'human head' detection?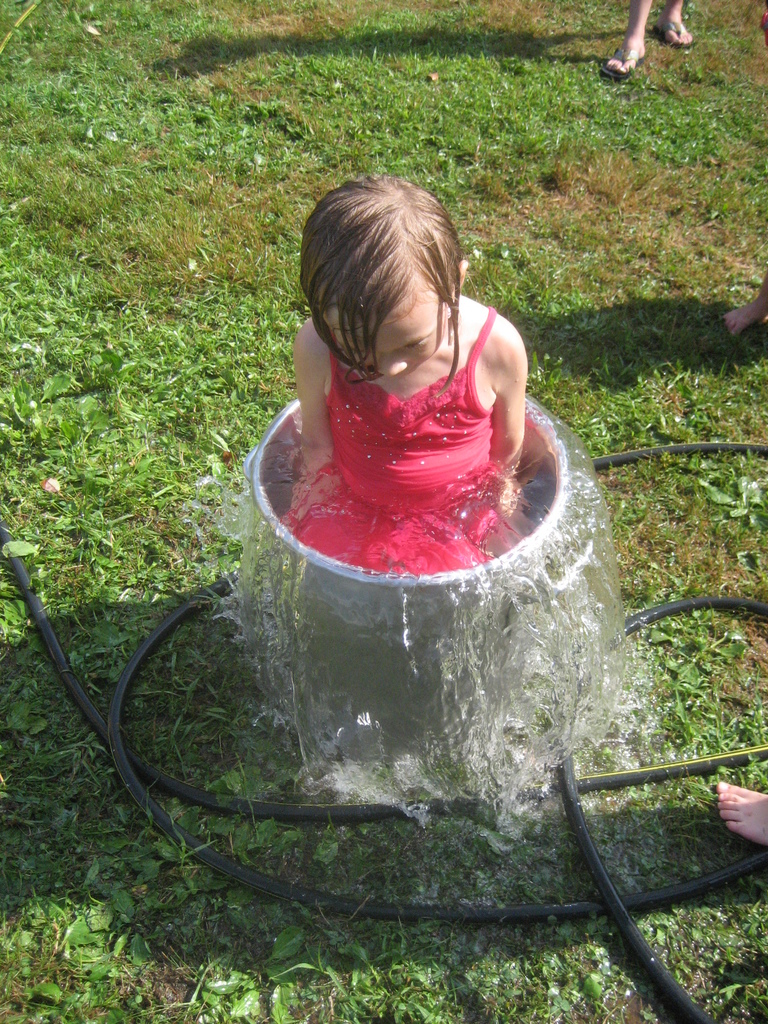
x1=303, y1=173, x2=480, y2=383
